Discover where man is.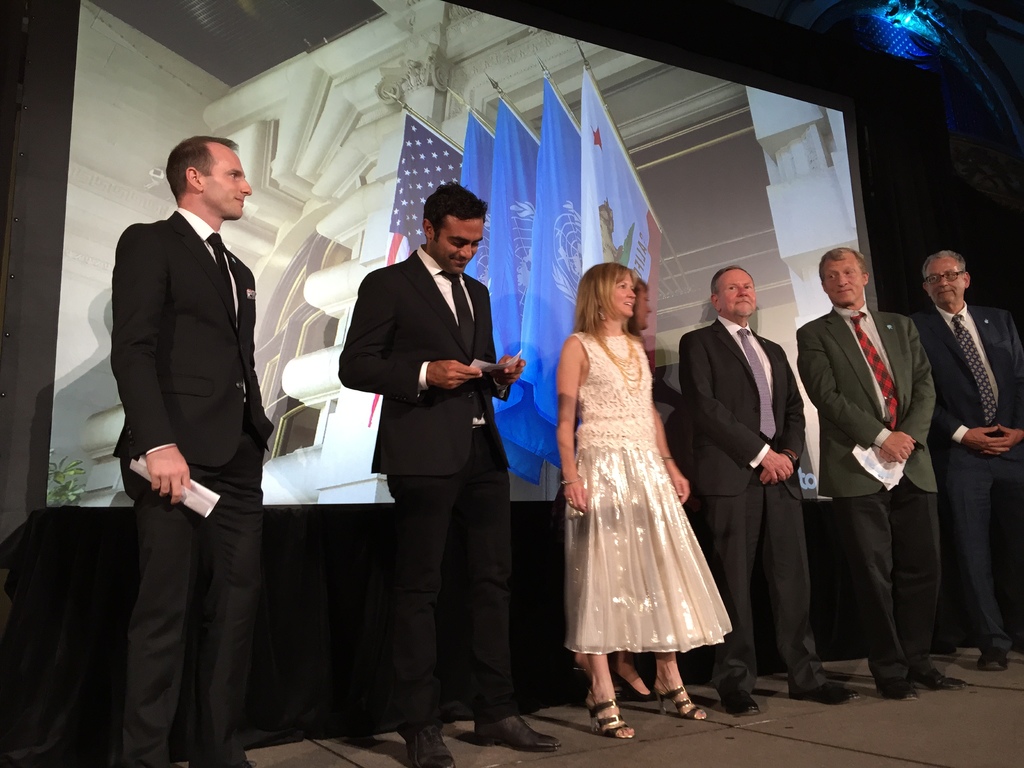
Discovered at 909:247:1023:669.
